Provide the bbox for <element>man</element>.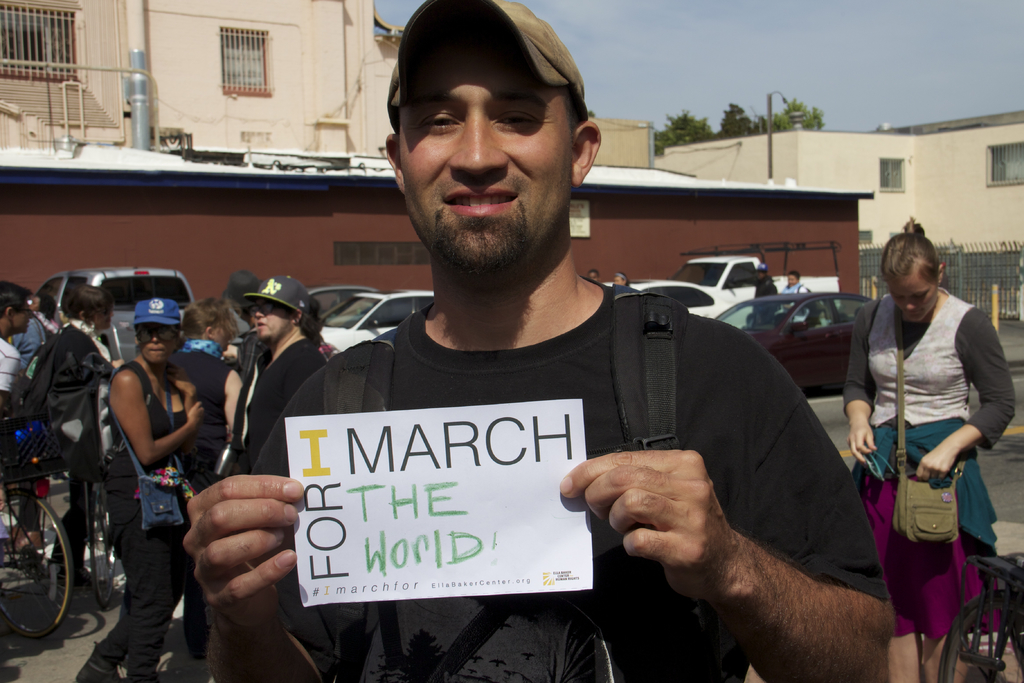
<box>0,282,39,415</box>.
